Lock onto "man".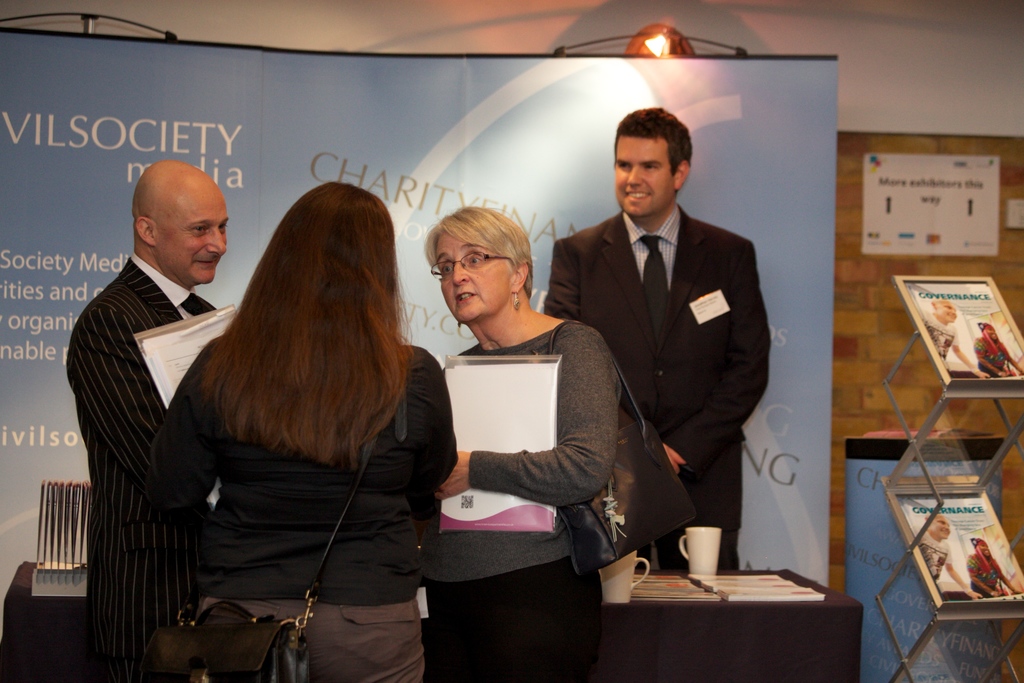
Locked: (x1=68, y1=158, x2=228, y2=682).
